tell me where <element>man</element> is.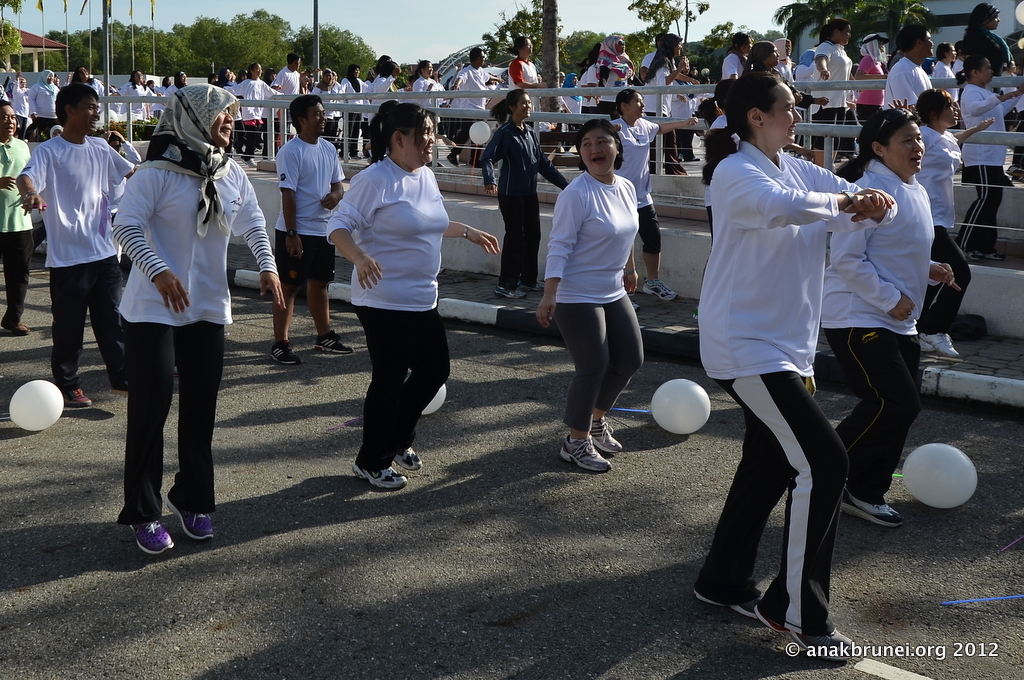
<element>man</element> is at box=[18, 82, 125, 405].
